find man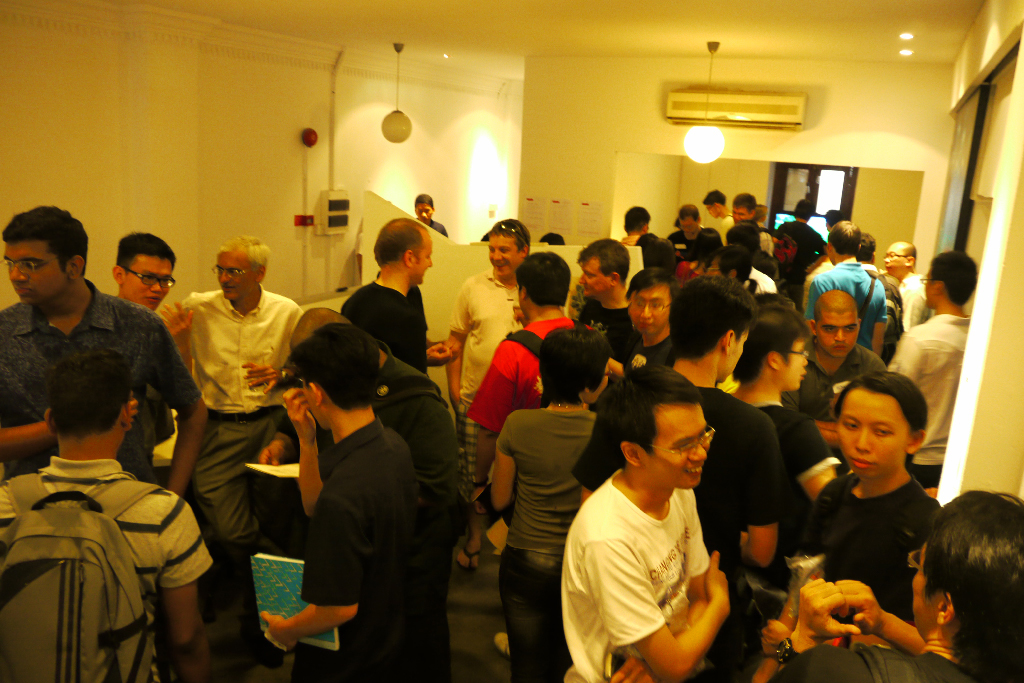
bbox=(272, 308, 465, 621)
